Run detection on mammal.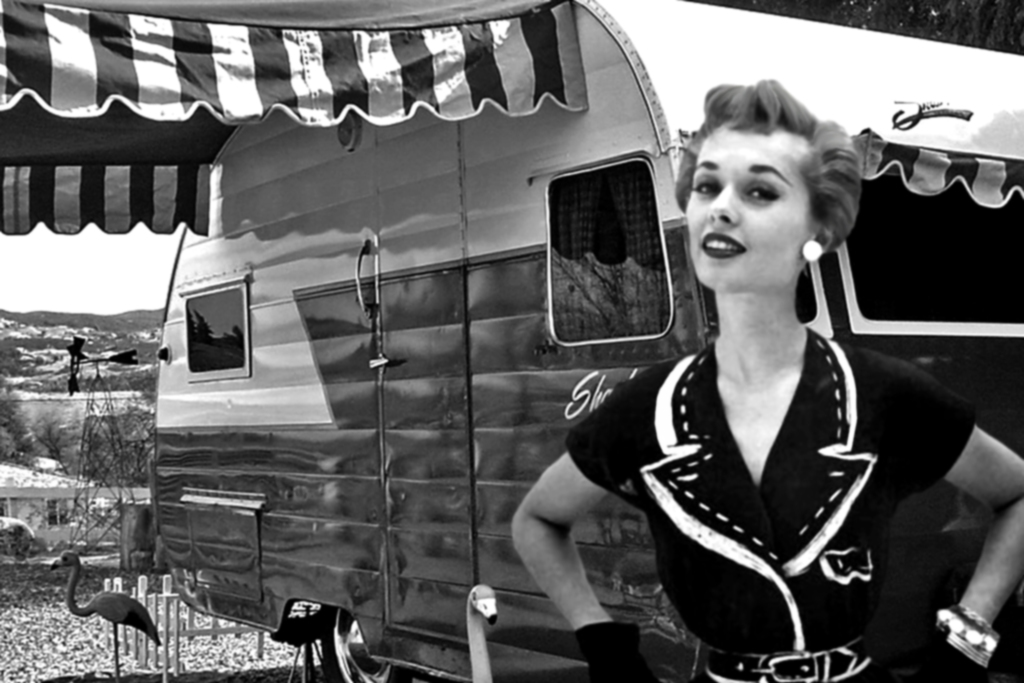
Result: box(463, 50, 1023, 682).
